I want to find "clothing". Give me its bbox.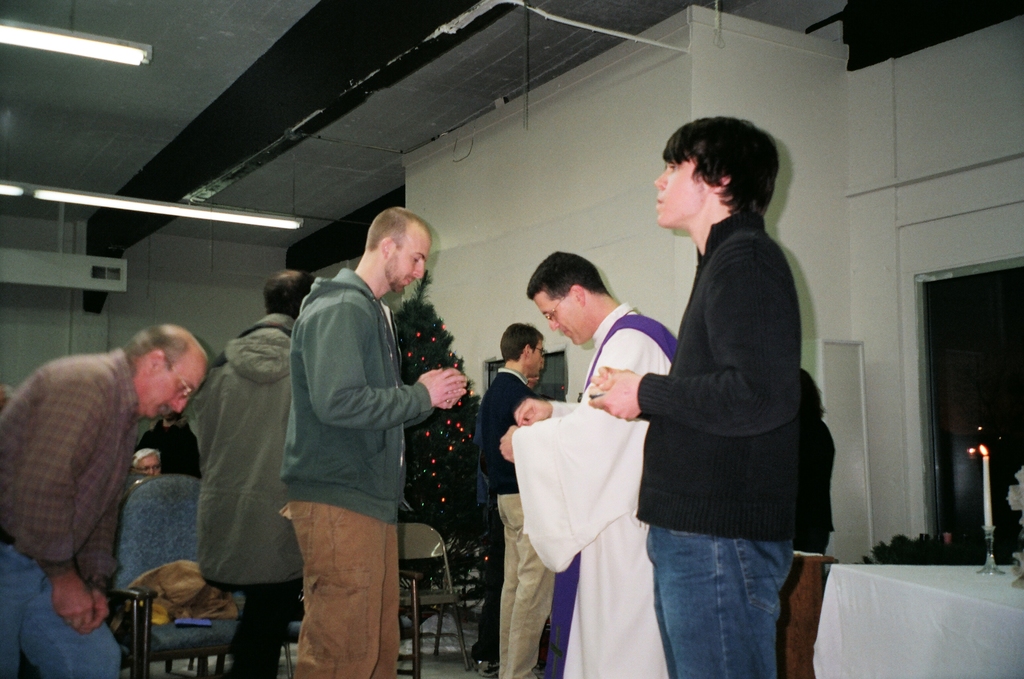
[14,327,194,630].
